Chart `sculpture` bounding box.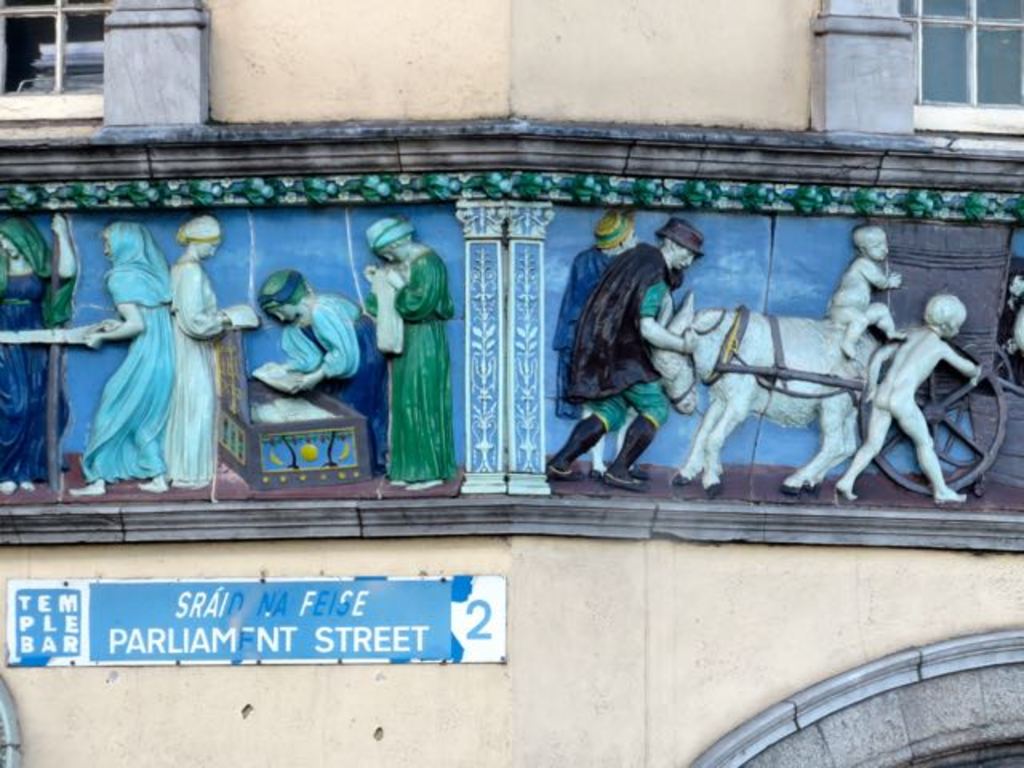
Charted: box=[814, 214, 909, 368].
